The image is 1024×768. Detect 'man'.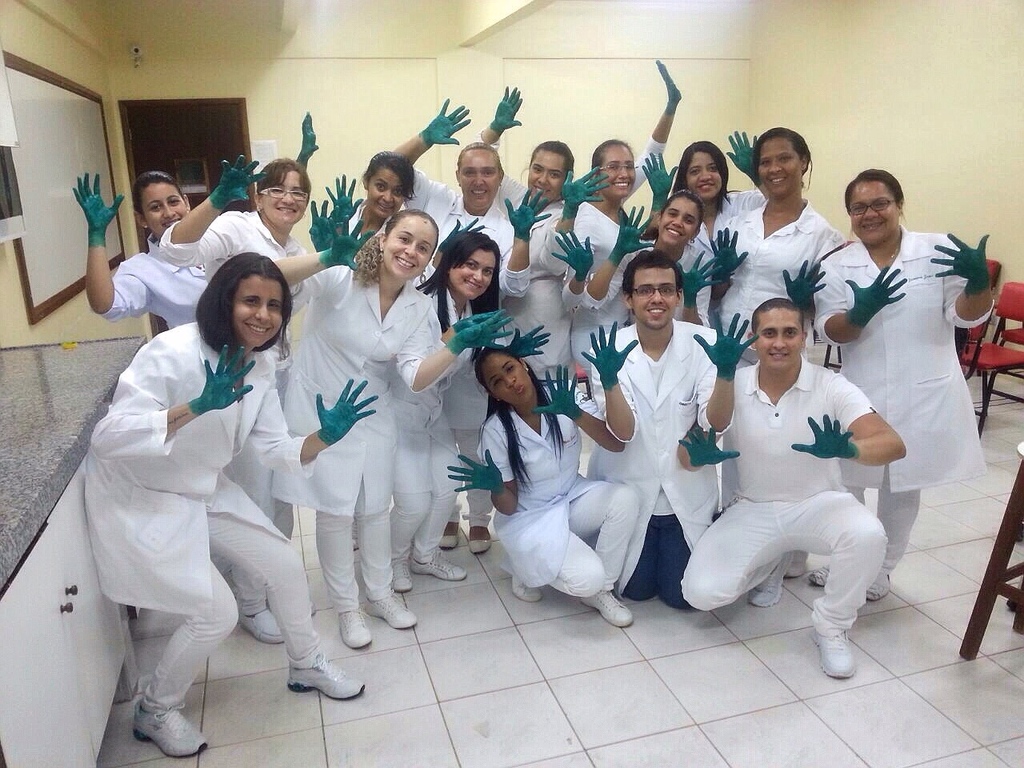
Detection: bbox=(676, 298, 906, 678).
